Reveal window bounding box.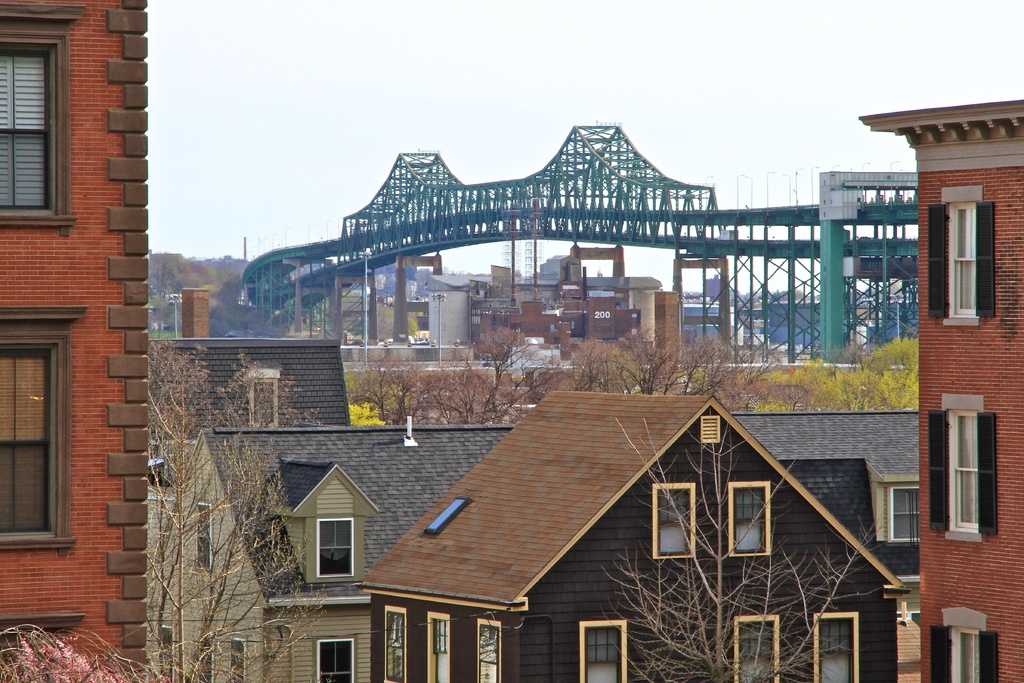
Revealed: <bbox>948, 409, 988, 528</bbox>.
